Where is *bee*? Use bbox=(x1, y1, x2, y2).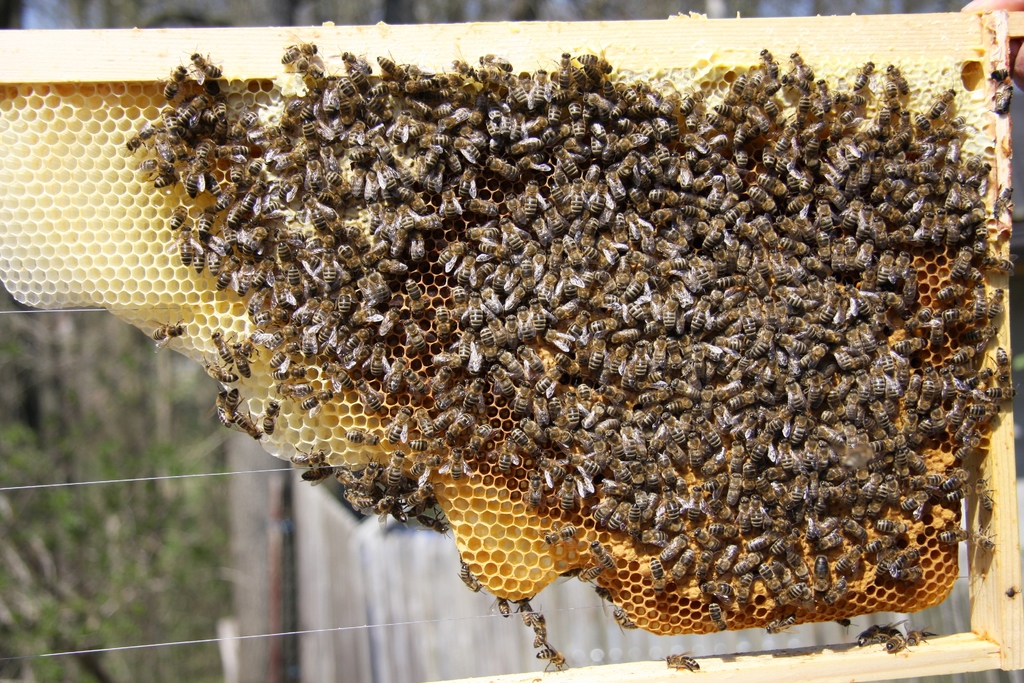
bbox=(202, 207, 216, 241).
